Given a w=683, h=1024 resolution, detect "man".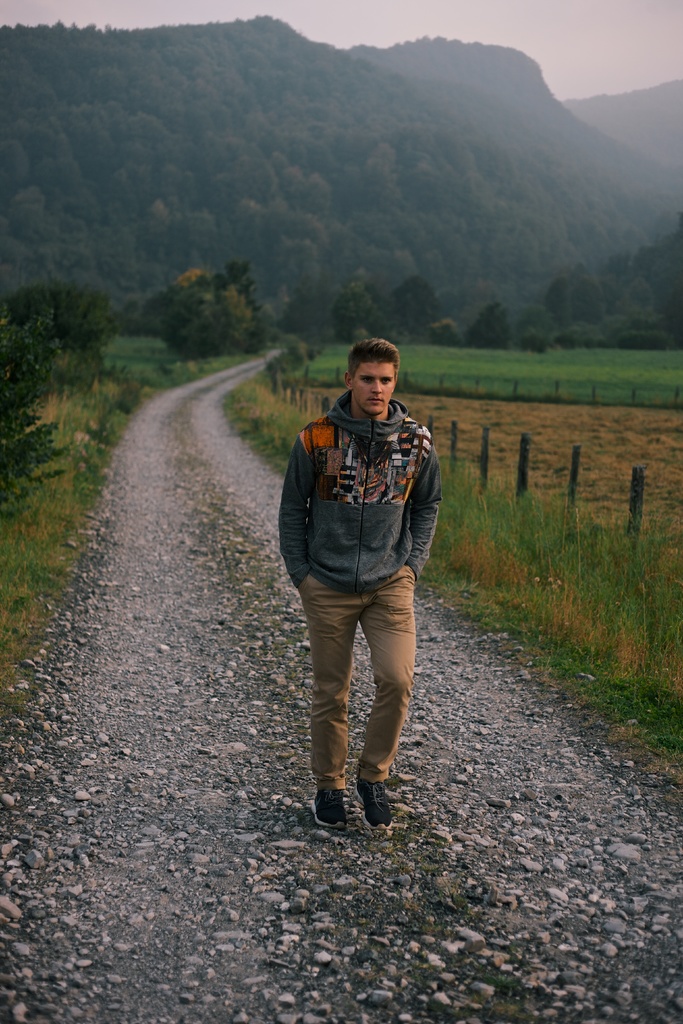
x1=269 y1=335 x2=451 y2=829.
